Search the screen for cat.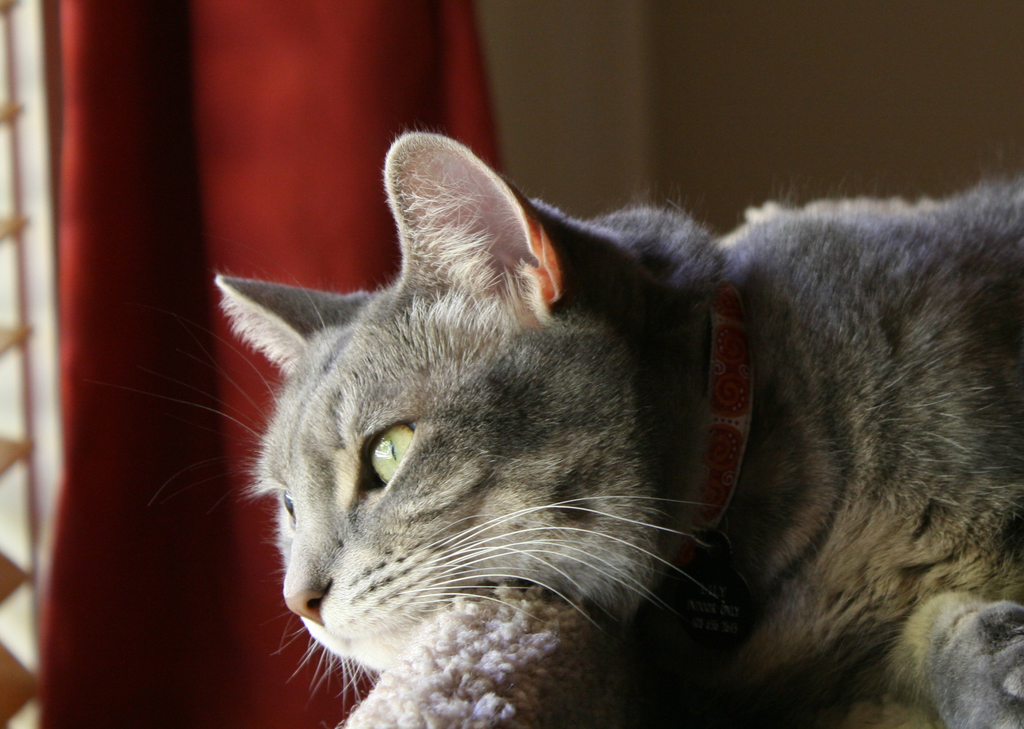
Found at [x1=81, y1=124, x2=1023, y2=726].
